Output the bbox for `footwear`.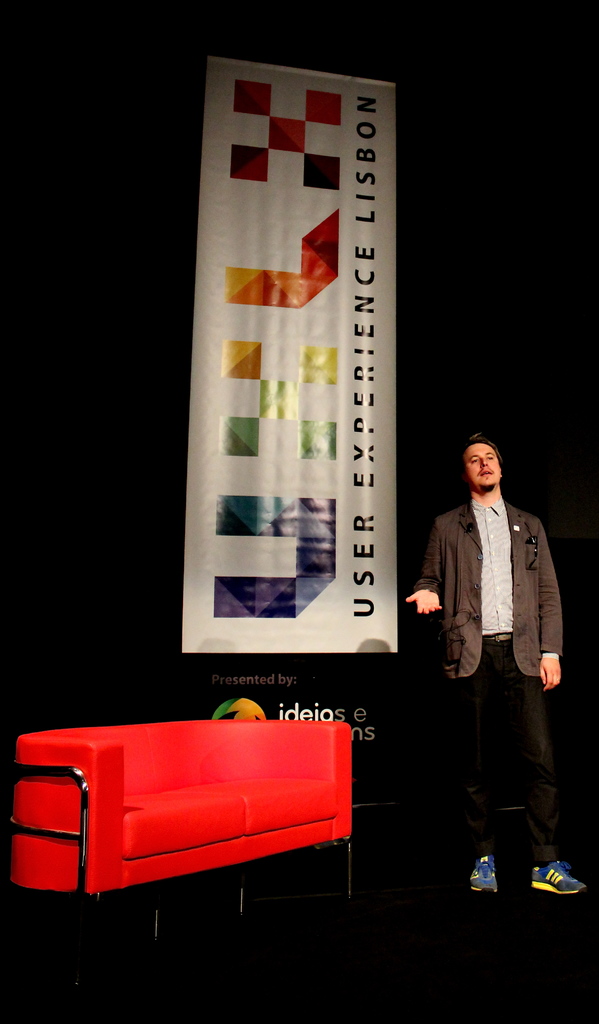
<box>467,852,498,893</box>.
